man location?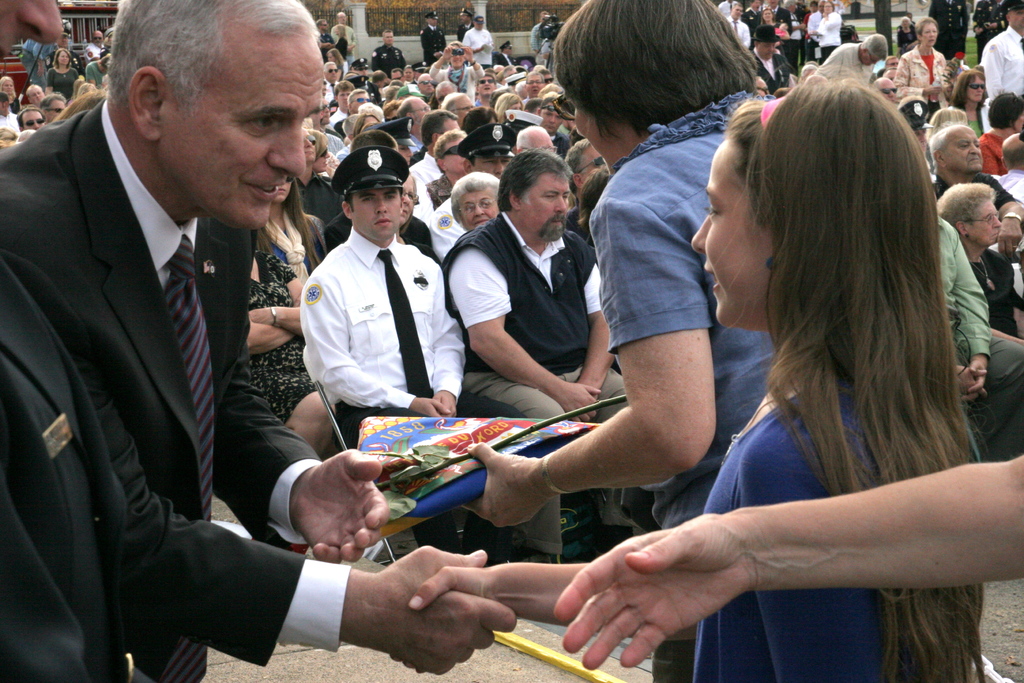
bbox=[529, 10, 551, 63]
